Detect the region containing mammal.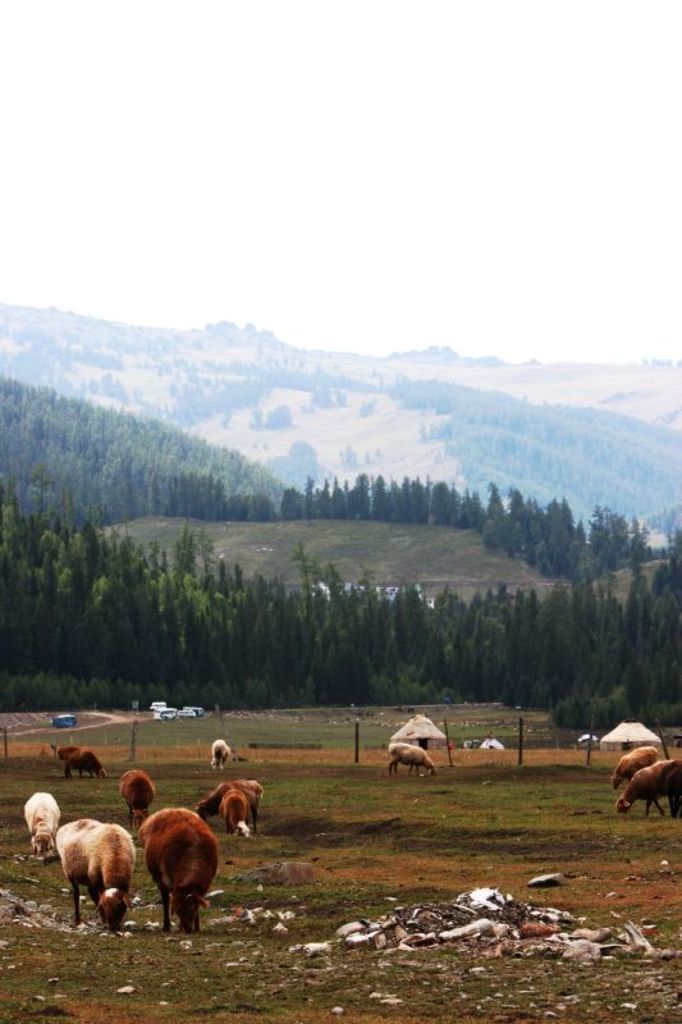
{"left": 220, "top": 790, "right": 250, "bottom": 838}.
